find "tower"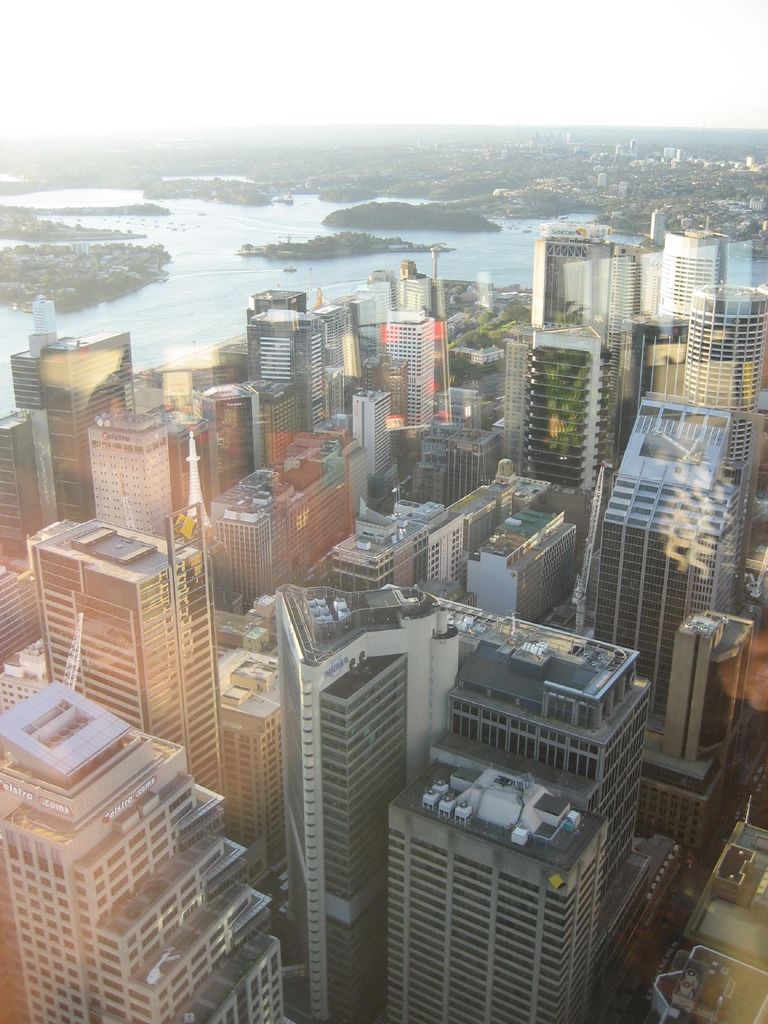
box(646, 607, 721, 870)
